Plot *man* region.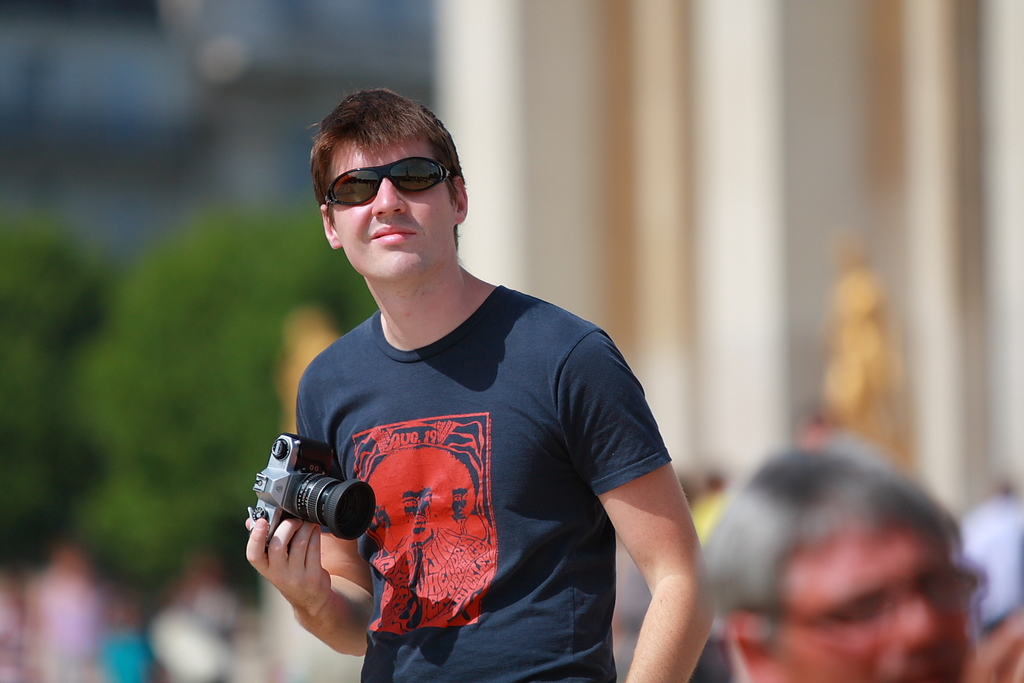
Plotted at <box>693,437,1000,682</box>.
